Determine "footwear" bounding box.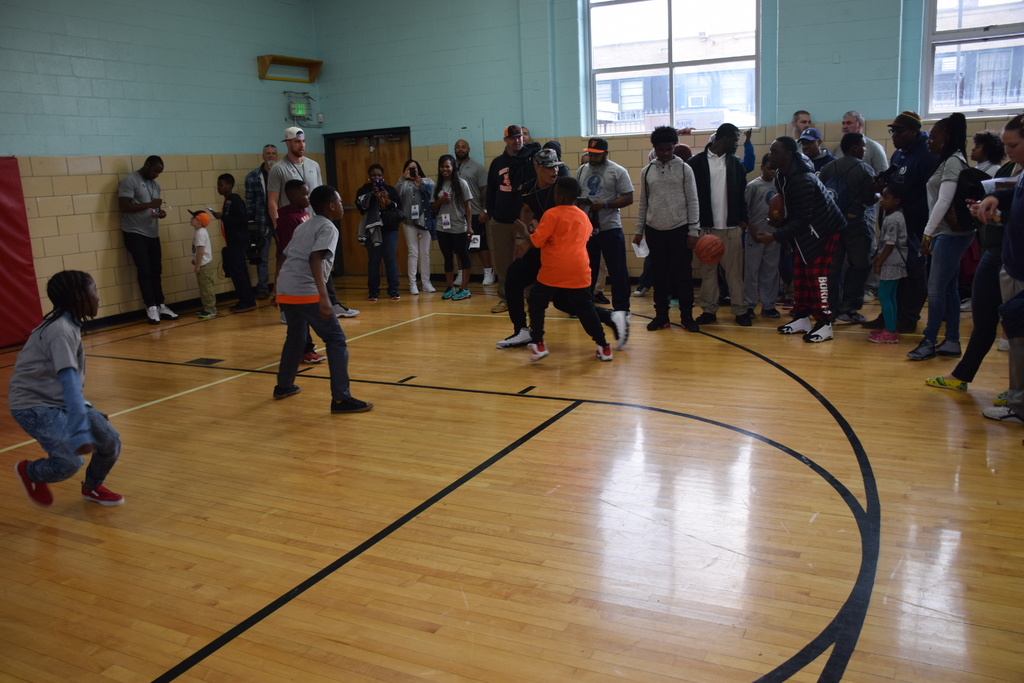
Determined: bbox=[278, 311, 285, 322].
